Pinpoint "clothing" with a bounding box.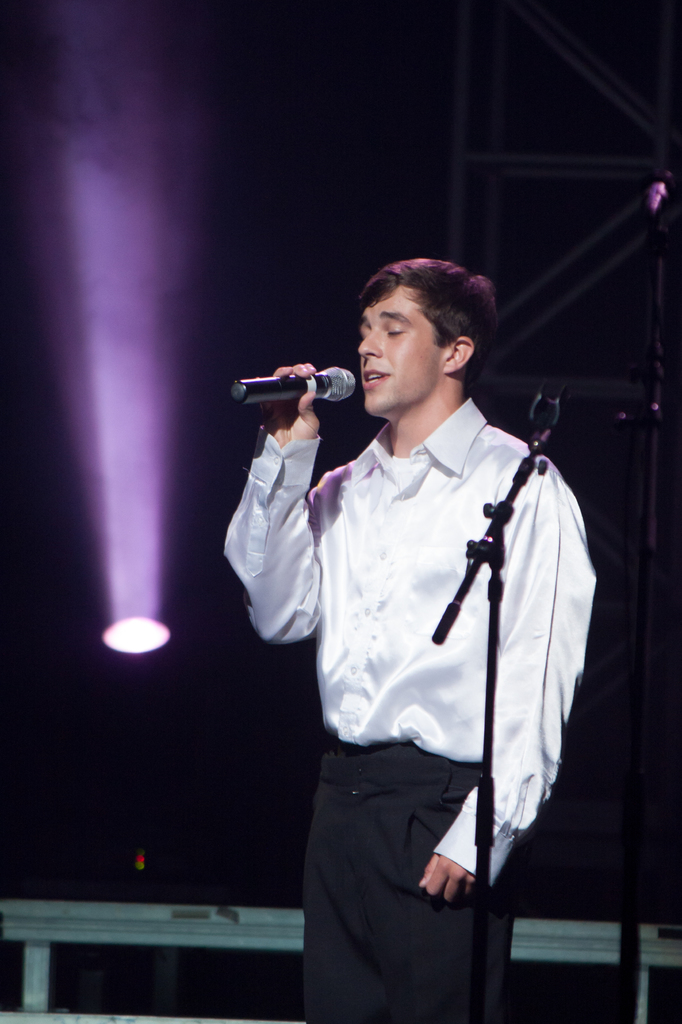
[225, 374, 606, 1014].
